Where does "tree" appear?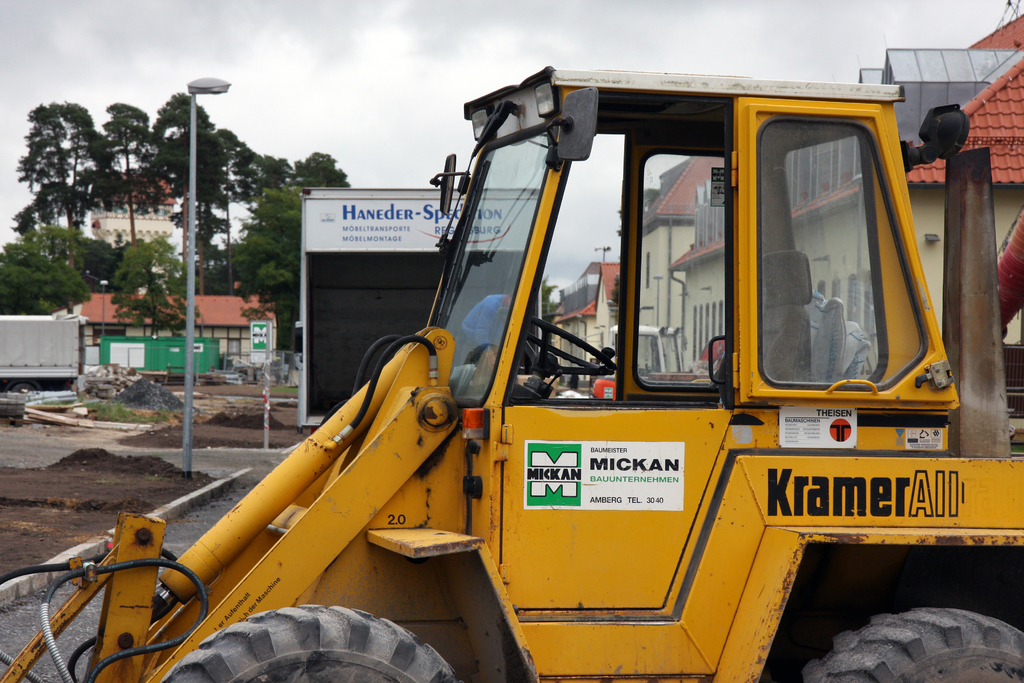
Appears at Rect(210, 124, 248, 282).
